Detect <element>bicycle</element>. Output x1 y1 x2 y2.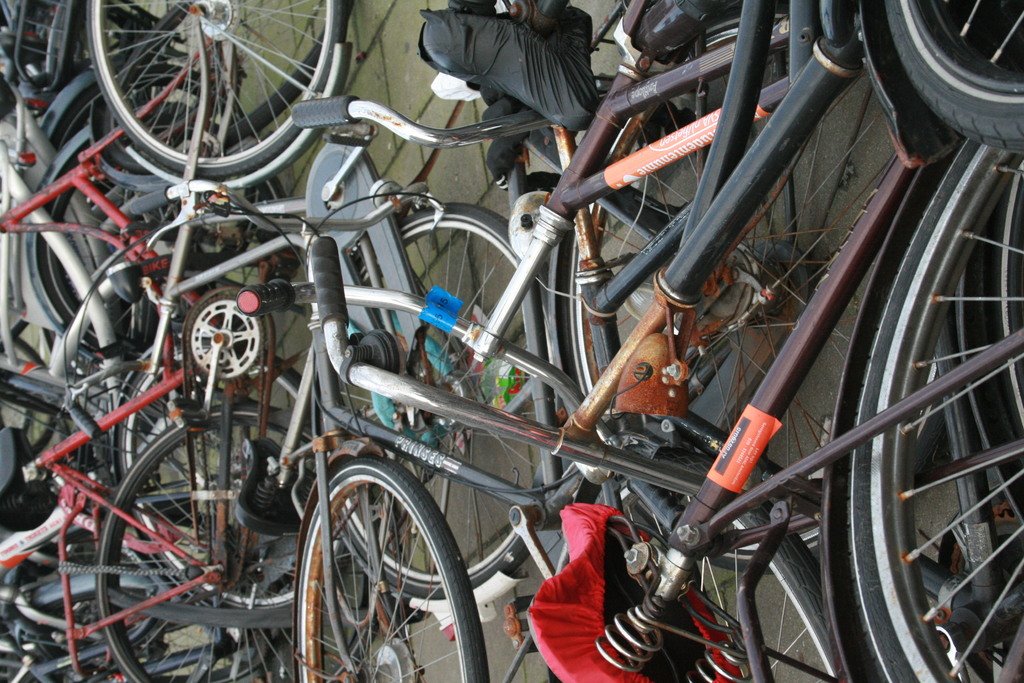
0 189 200 679.
